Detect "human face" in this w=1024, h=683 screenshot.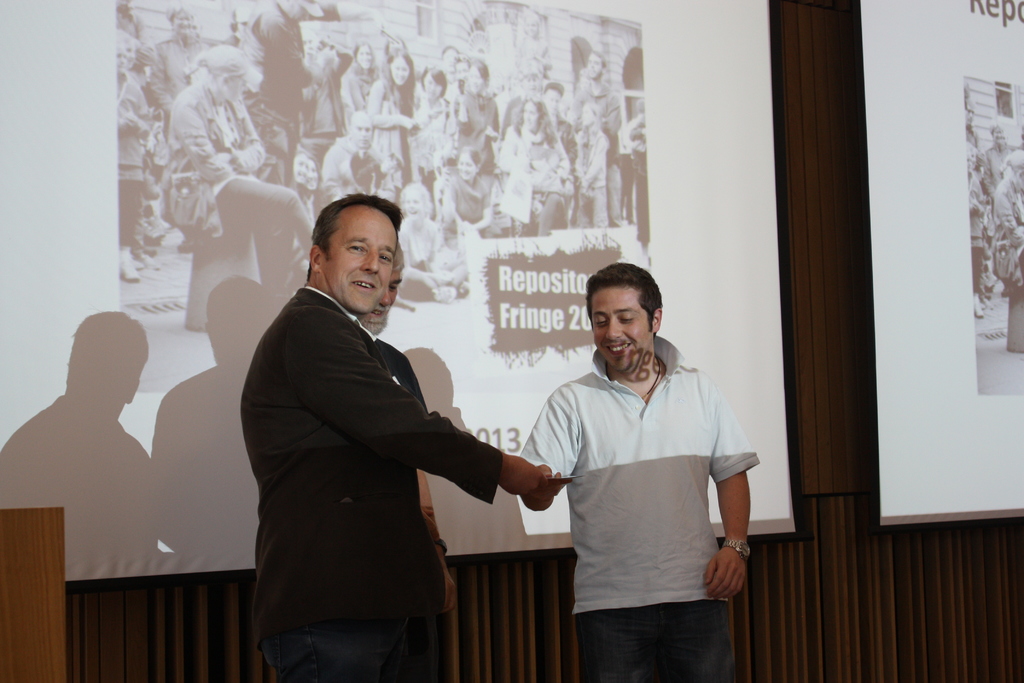
Detection: 289,10,308,22.
